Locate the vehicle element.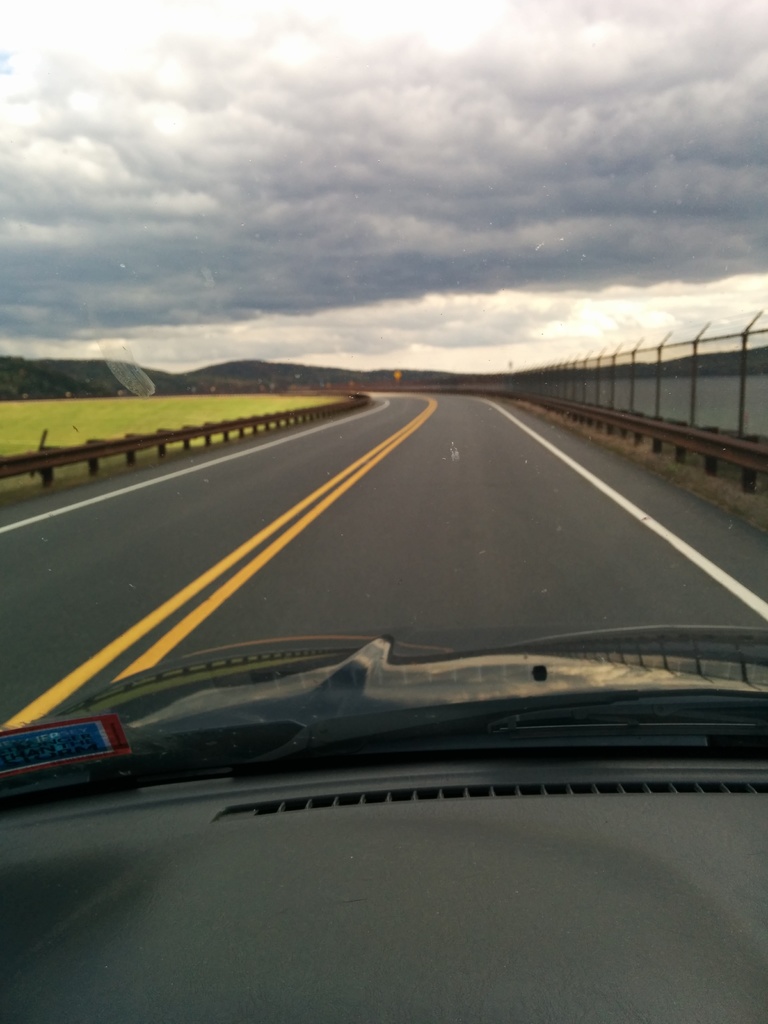
Element bbox: region(0, 628, 767, 1023).
